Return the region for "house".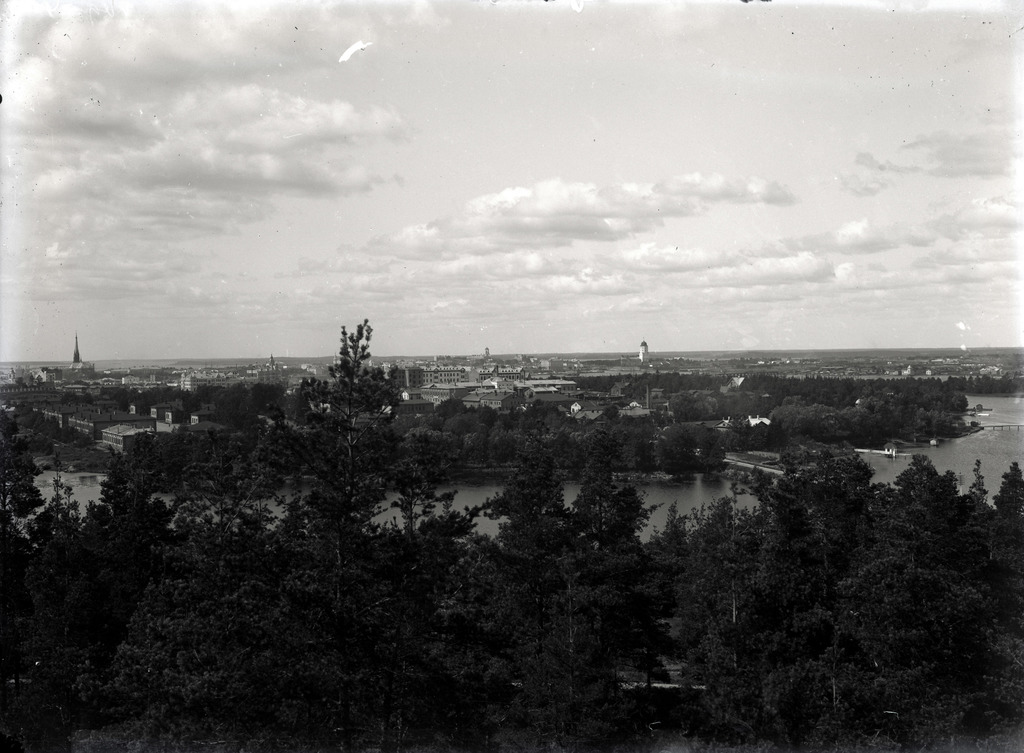
[x1=0, y1=378, x2=58, y2=420].
